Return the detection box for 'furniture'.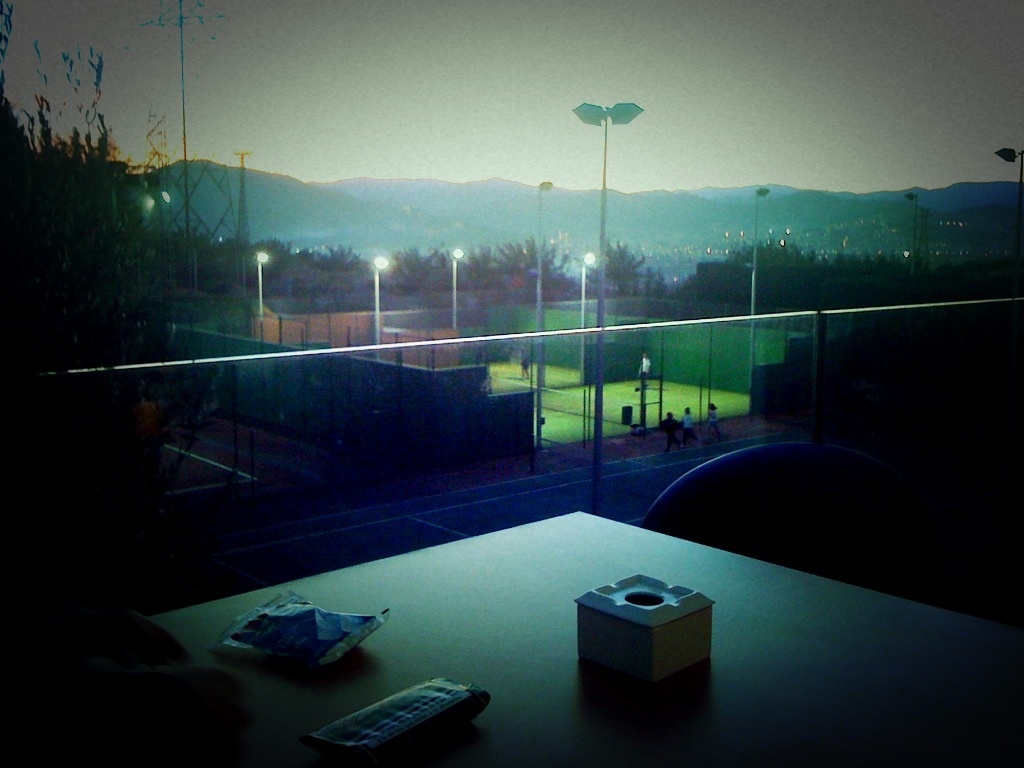
Rect(146, 509, 1023, 767).
